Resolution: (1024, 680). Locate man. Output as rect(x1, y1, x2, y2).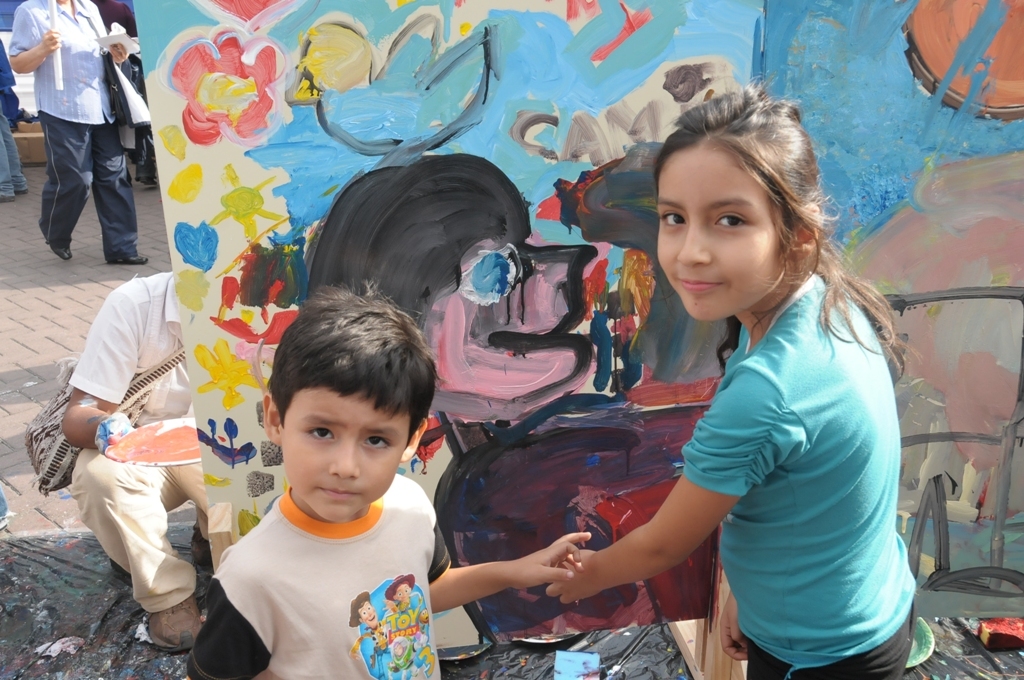
rect(5, 0, 149, 266).
